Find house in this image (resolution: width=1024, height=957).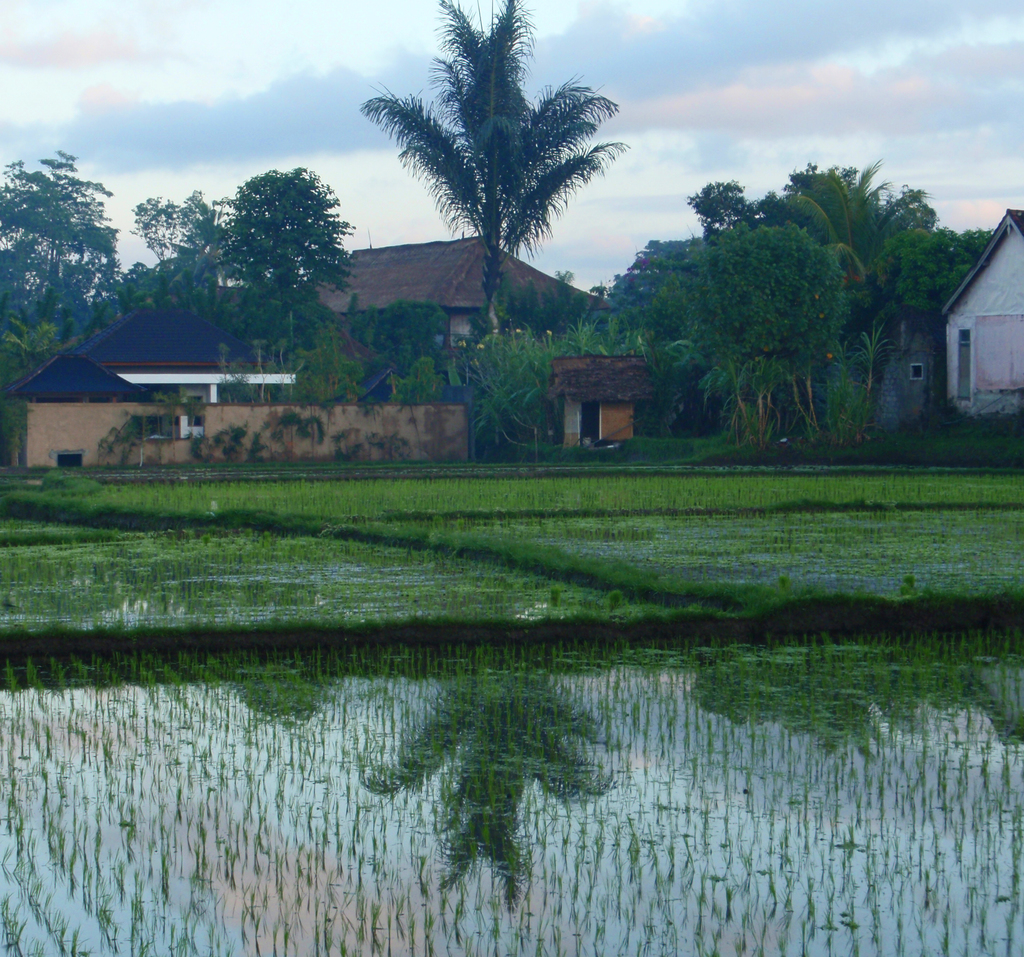
5/289/246/472.
